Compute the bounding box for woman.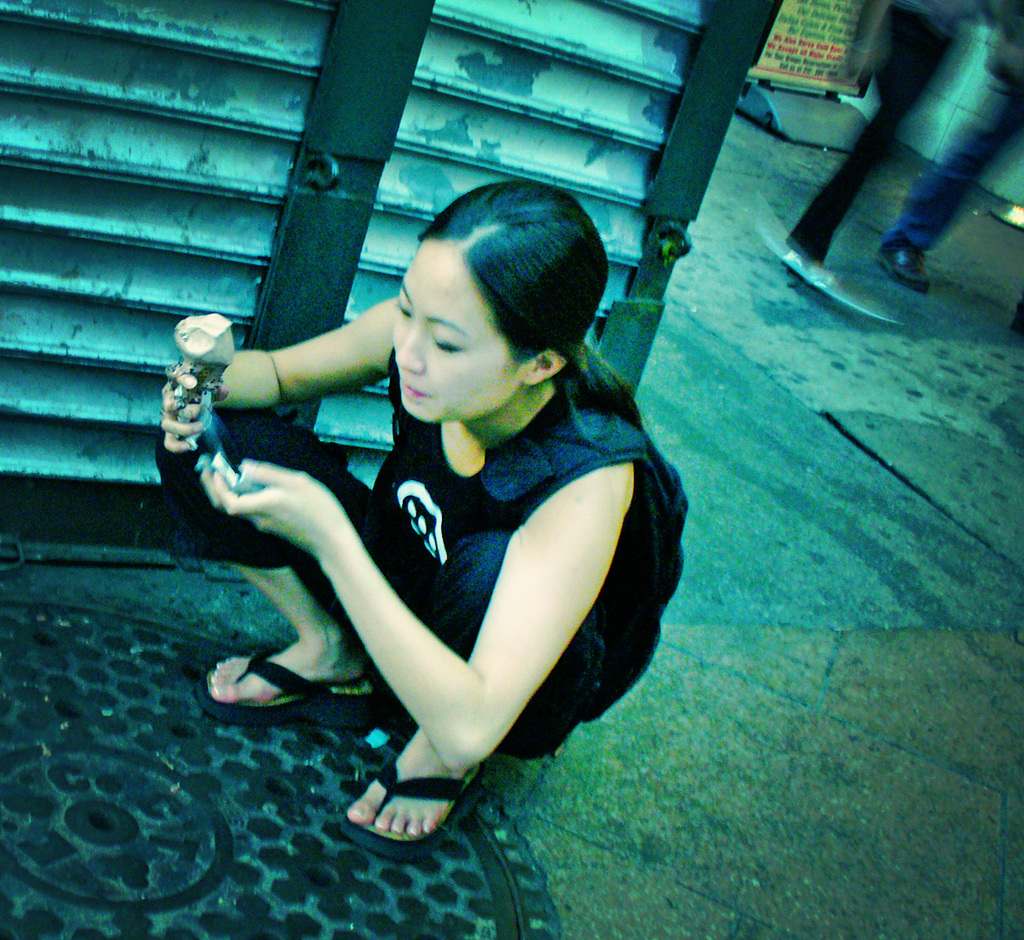
rect(155, 172, 697, 878).
